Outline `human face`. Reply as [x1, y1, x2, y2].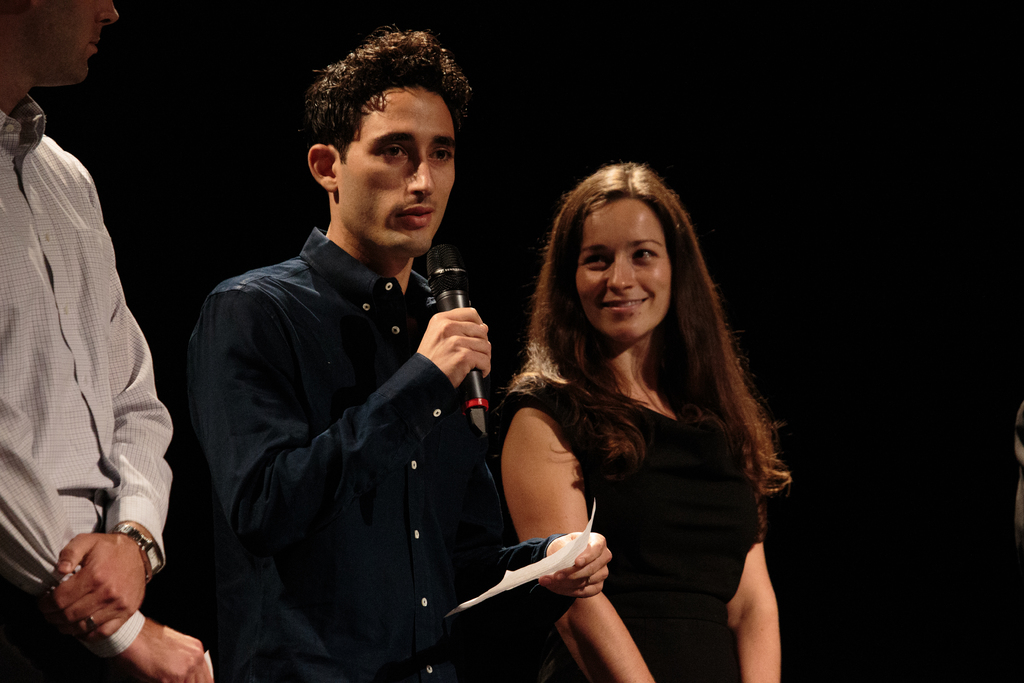
[339, 84, 456, 251].
